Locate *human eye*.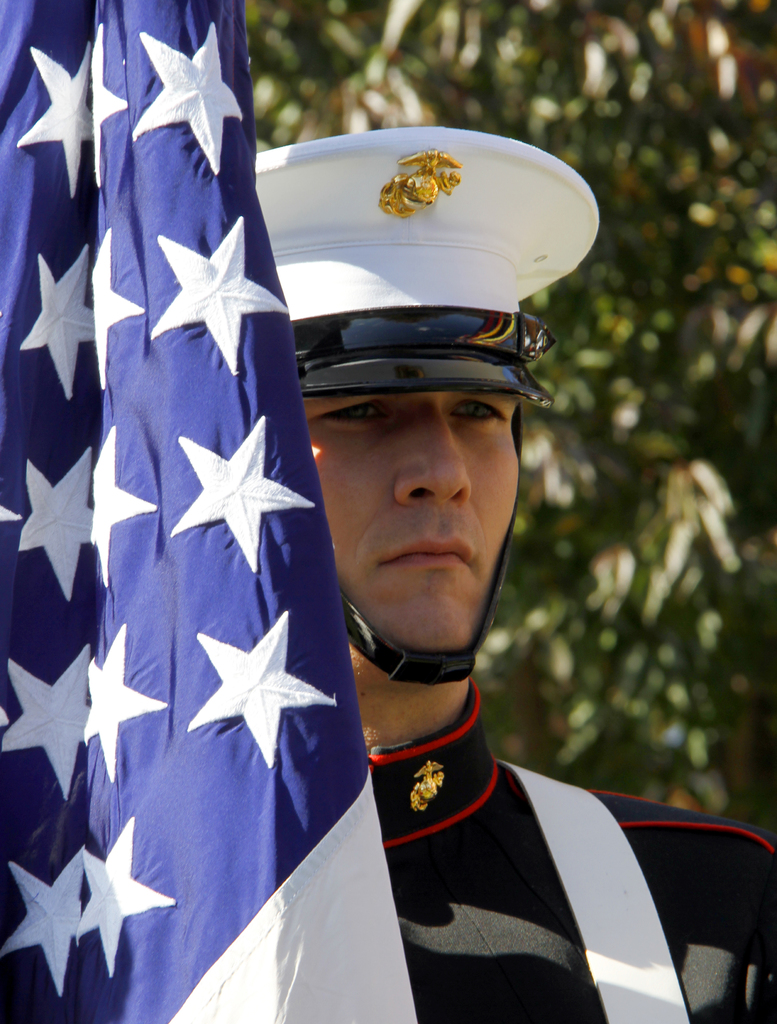
Bounding box: pyautogui.locateOnScreen(451, 396, 510, 431).
